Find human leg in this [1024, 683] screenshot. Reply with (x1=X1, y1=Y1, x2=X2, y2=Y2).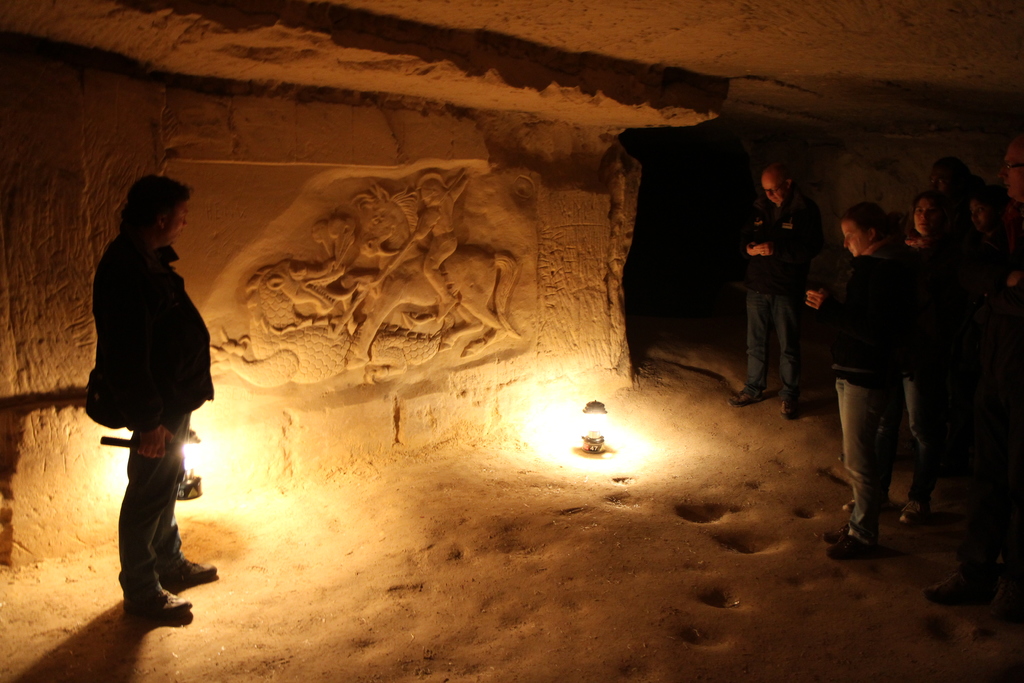
(x1=723, y1=284, x2=769, y2=409).
